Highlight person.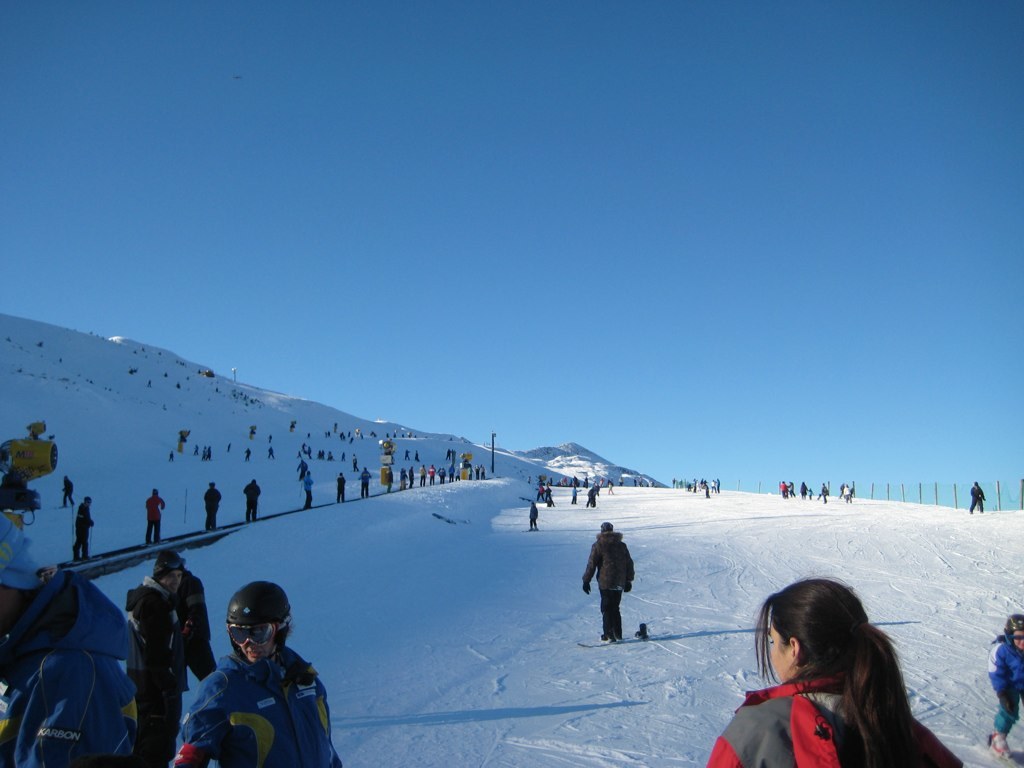
Highlighted region: {"left": 298, "top": 473, "right": 315, "bottom": 504}.
